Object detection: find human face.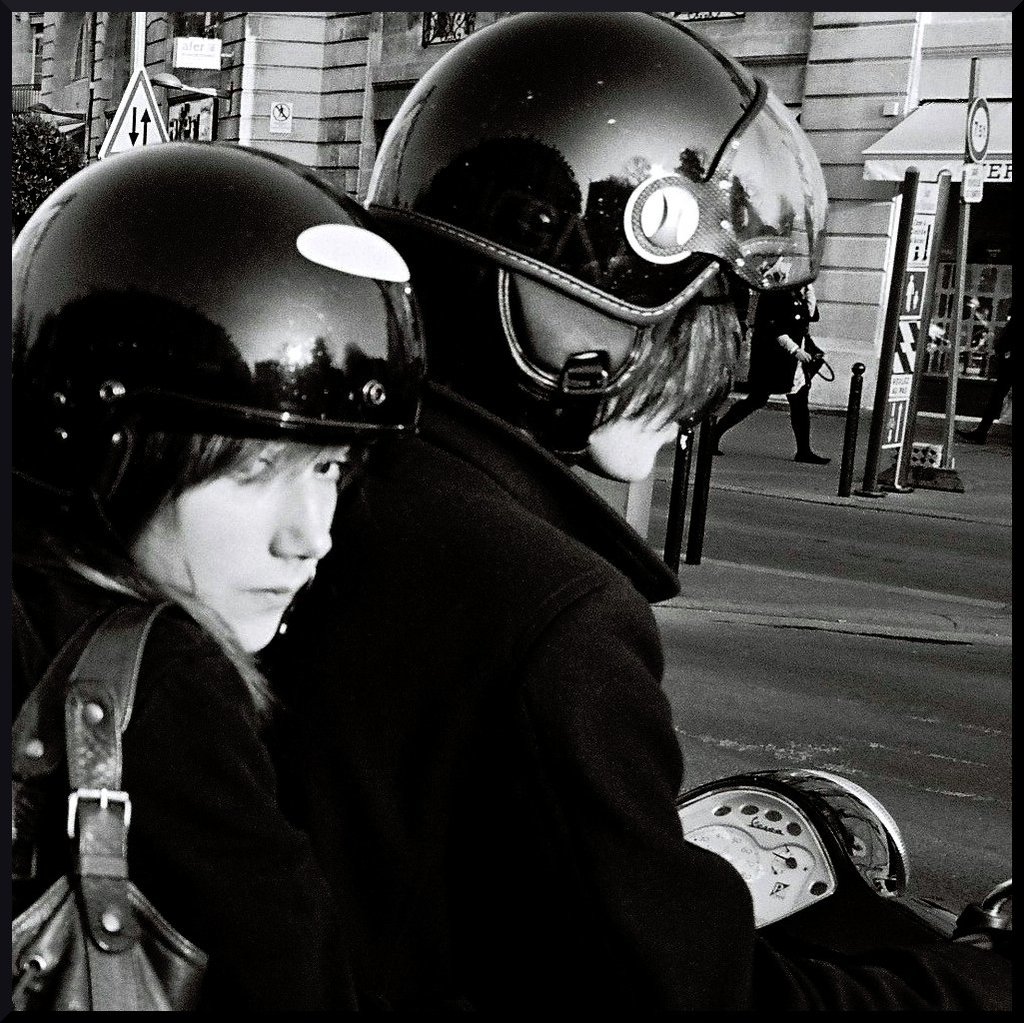
<box>129,444,354,652</box>.
